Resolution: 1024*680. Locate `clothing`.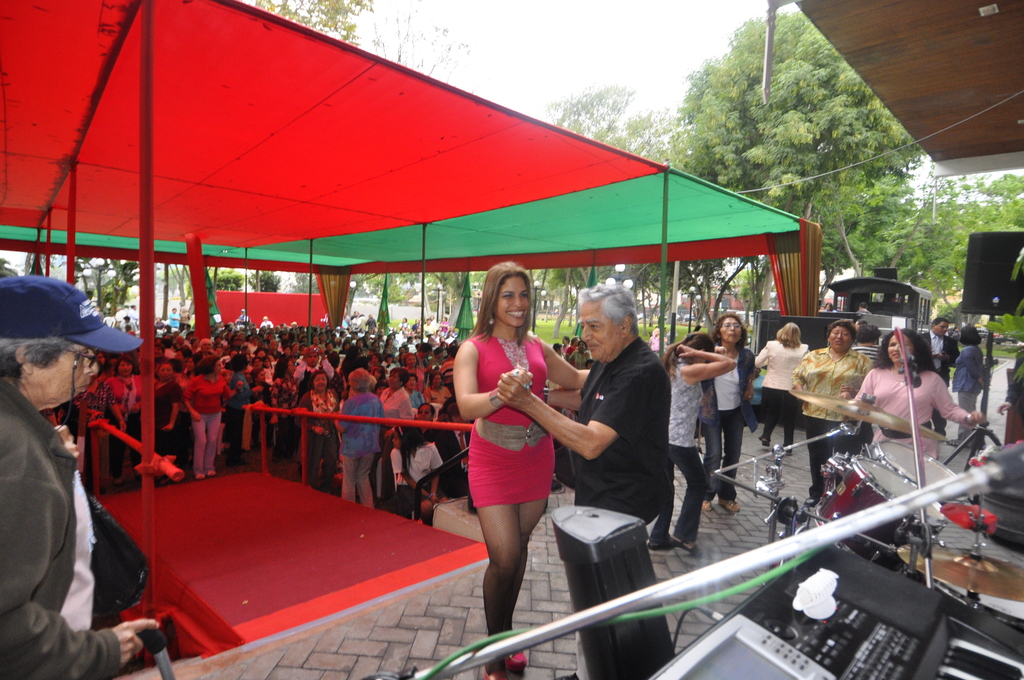
region(698, 341, 758, 499).
